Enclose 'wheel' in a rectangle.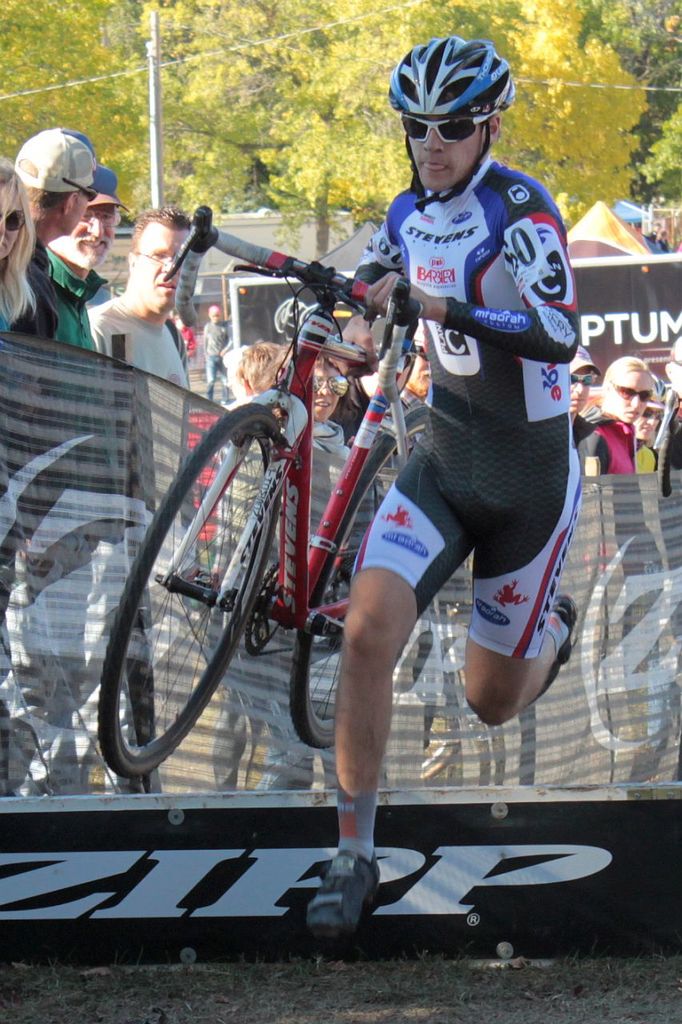
[286,404,434,752].
